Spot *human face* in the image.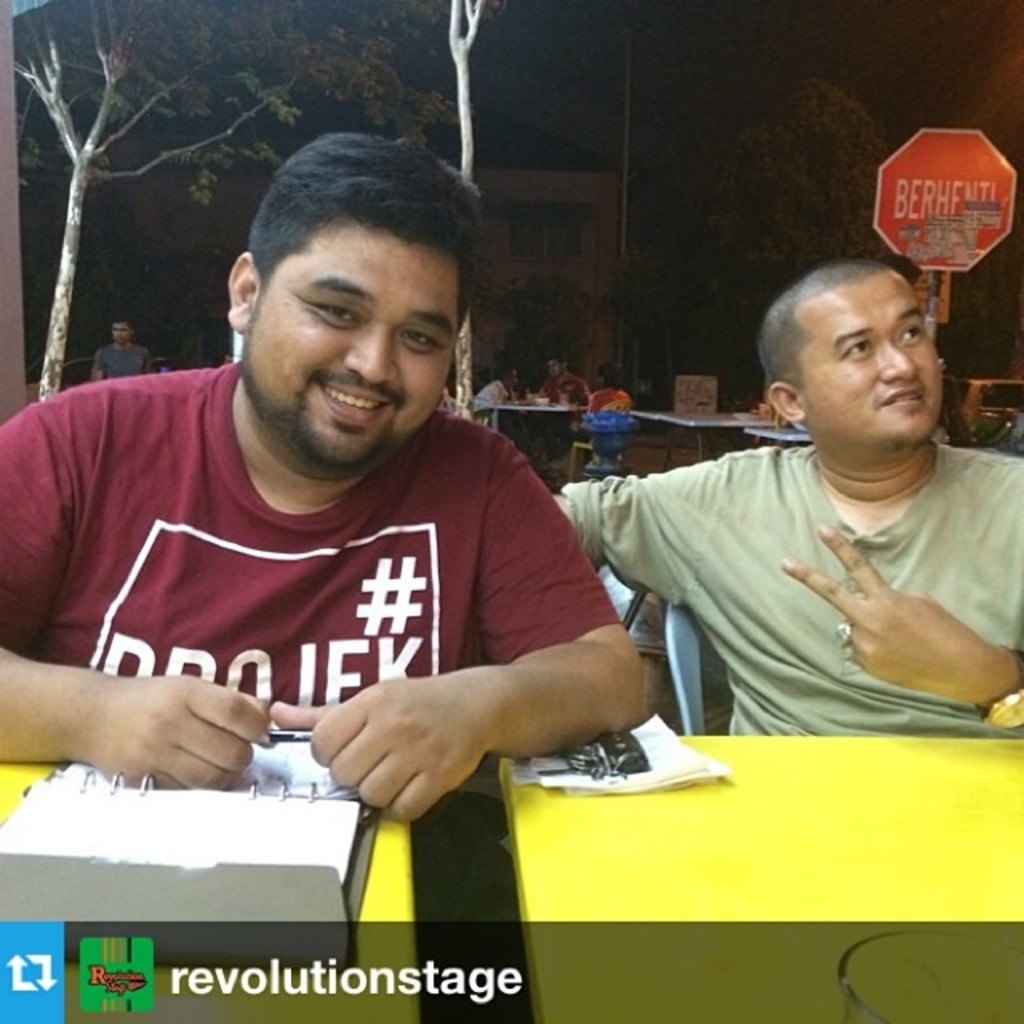
*human face* found at 258:221:459:458.
